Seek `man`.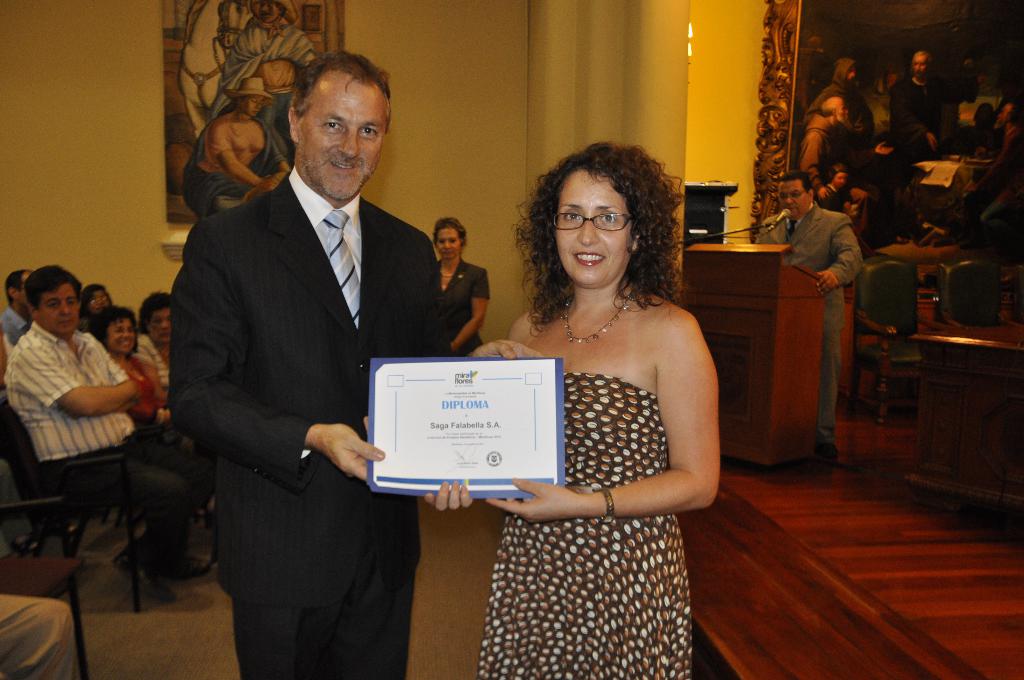
left=0, top=270, right=35, bottom=346.
